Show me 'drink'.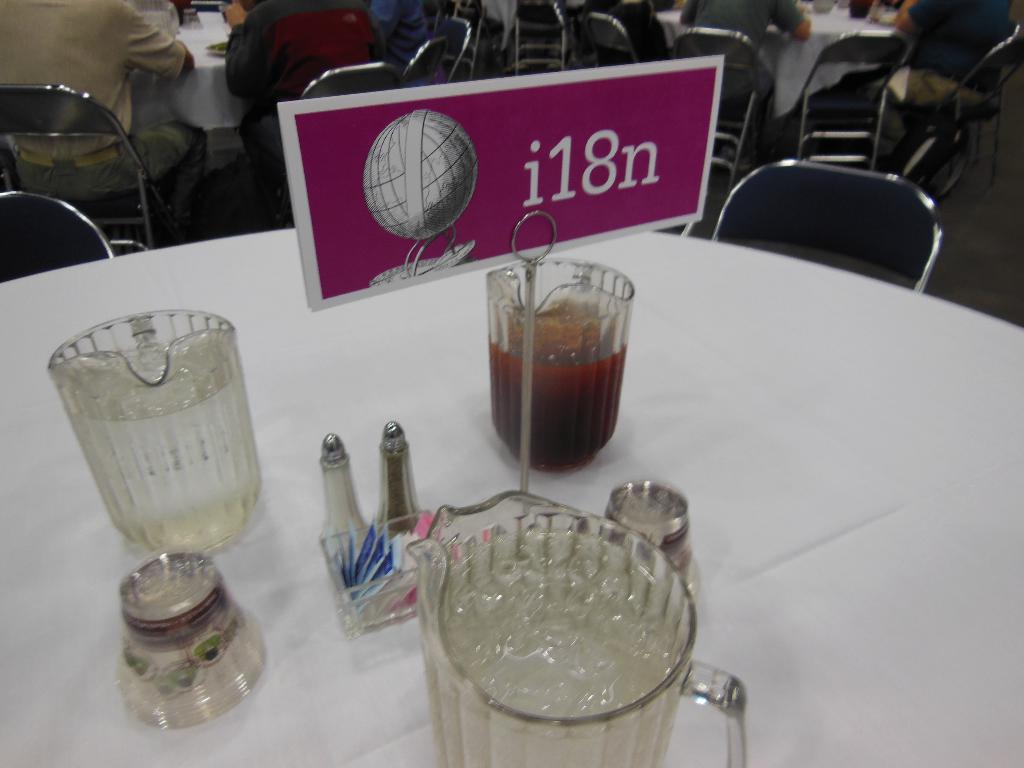
'drink' is here: {"x1": 493, "y1": 300, "x2": 629, "y2": 467}.
